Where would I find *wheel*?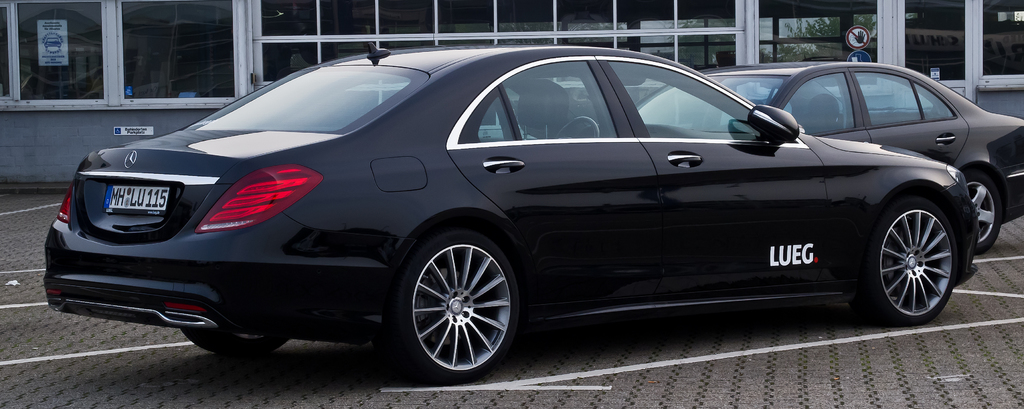
At crop(964, 171, 1002, 255).
